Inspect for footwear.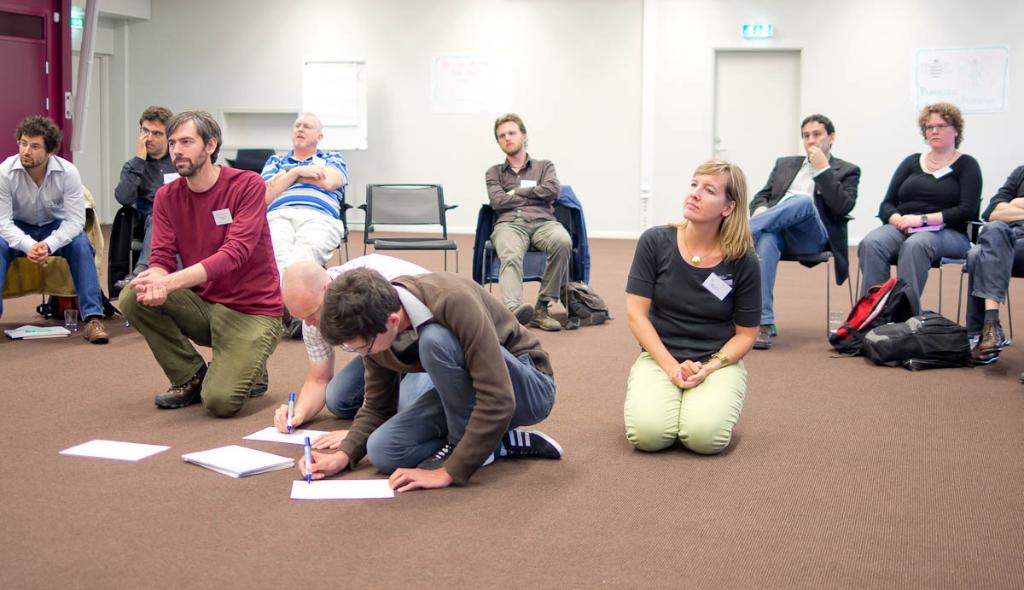
Inspection: 969,341,999,363.
